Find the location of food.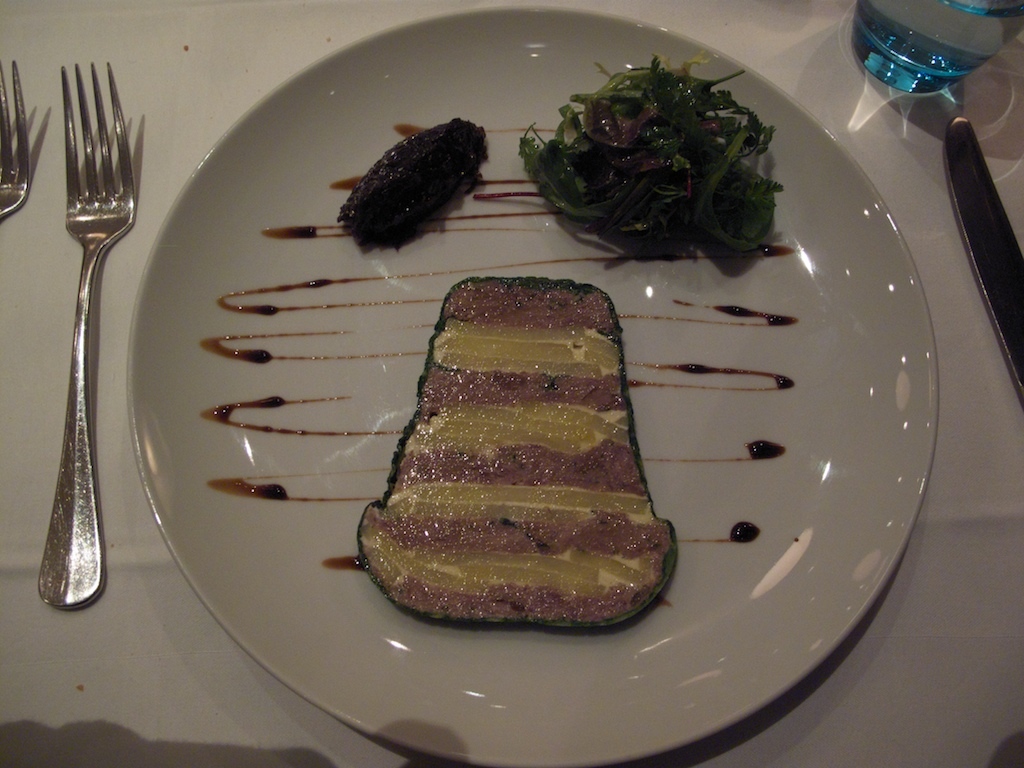
Location: [338, 115, 489, 251].
